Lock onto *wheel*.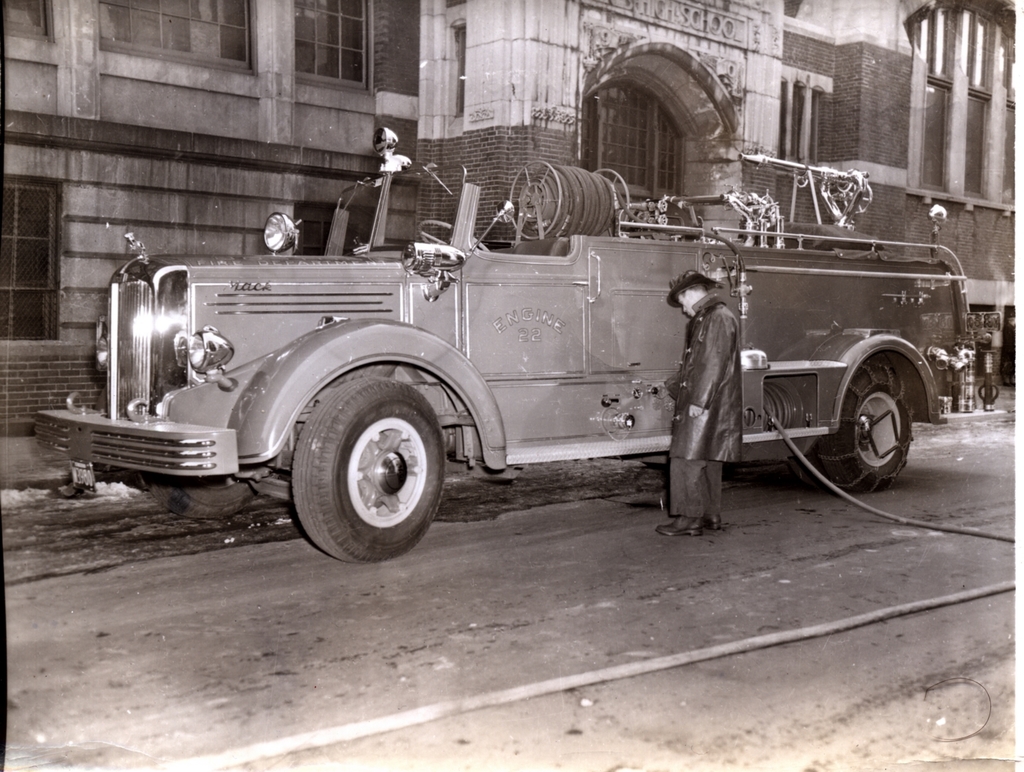
Locked: detection(592, 167, 630, 227).
